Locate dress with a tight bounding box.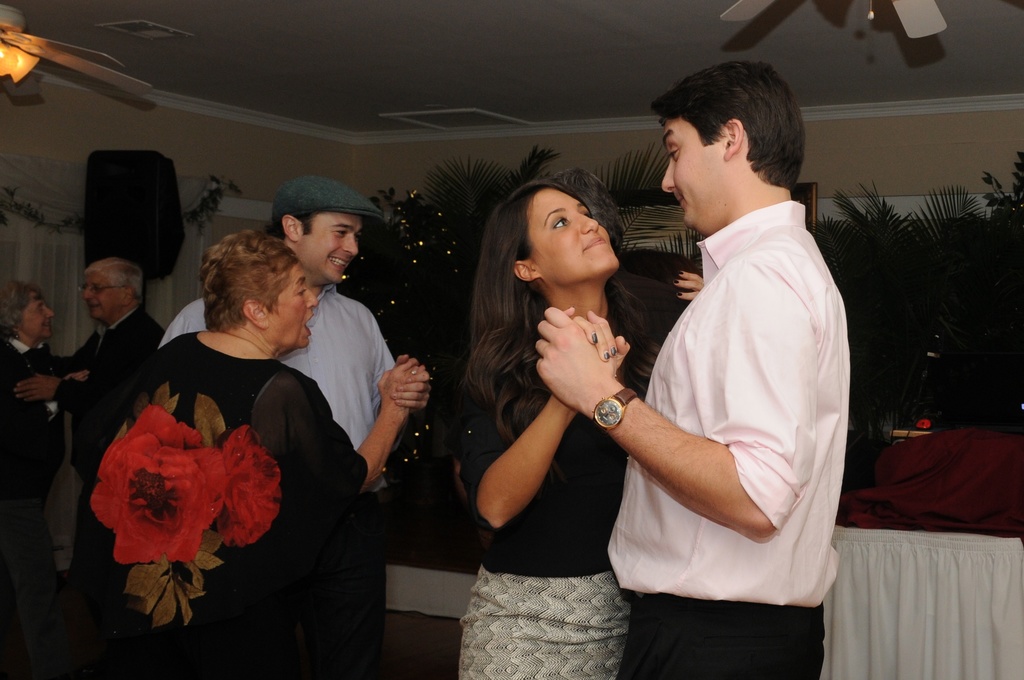
83, 332, 367, 679.
